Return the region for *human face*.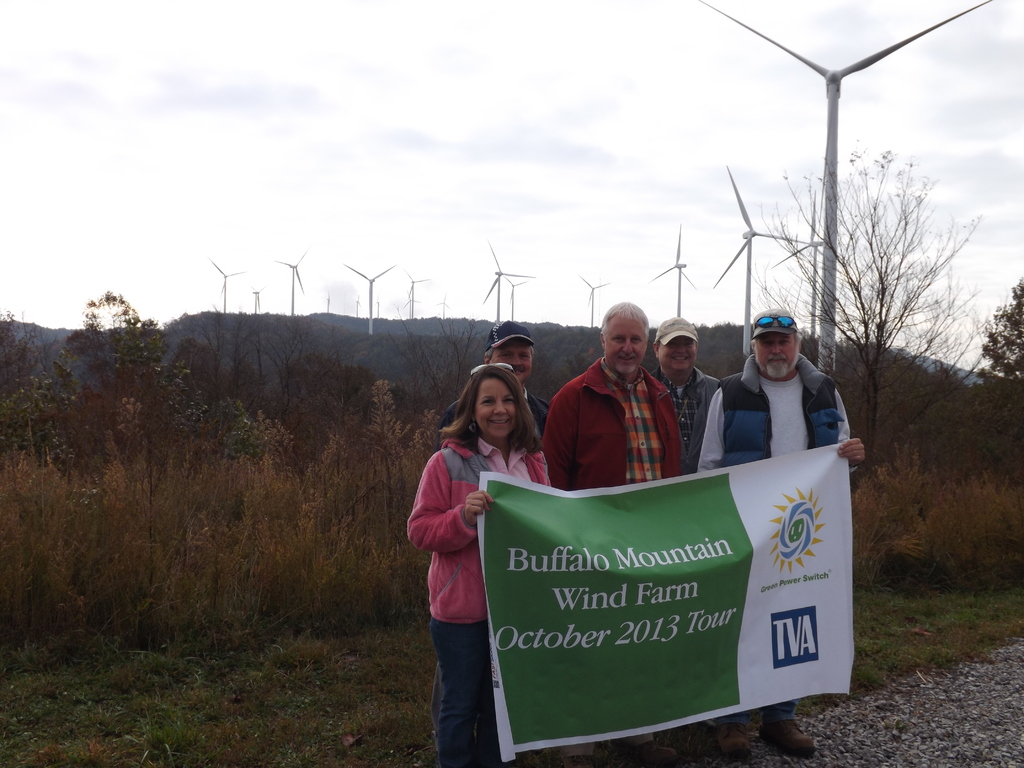
crop(756, 332, 799, 377).
